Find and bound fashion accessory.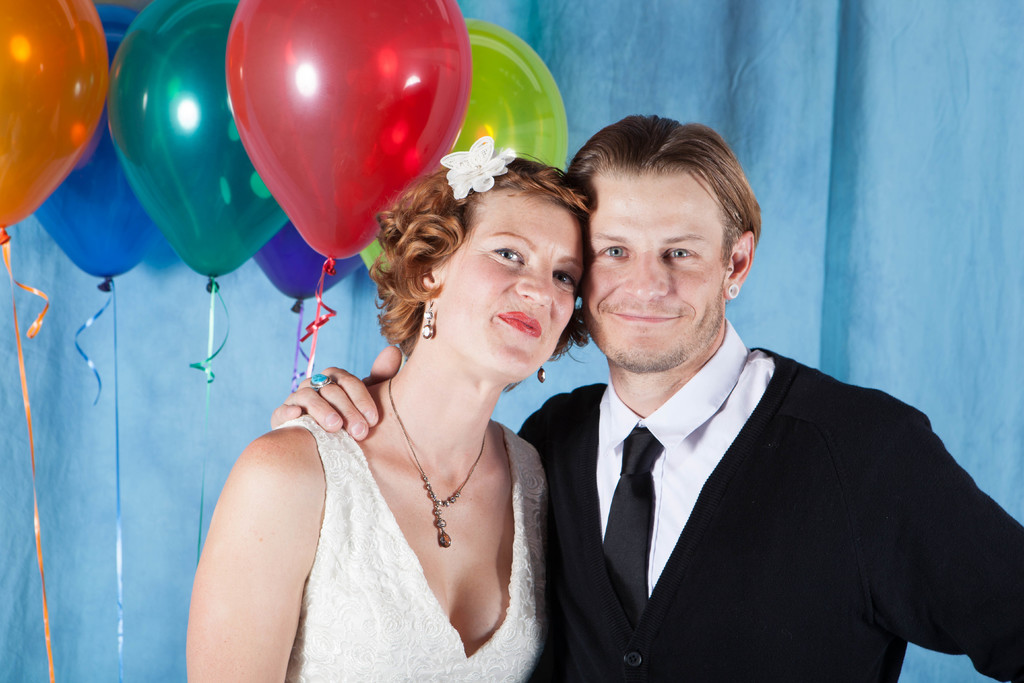
Bound: [x1=726, y1=279, x2=739, y2=301].
